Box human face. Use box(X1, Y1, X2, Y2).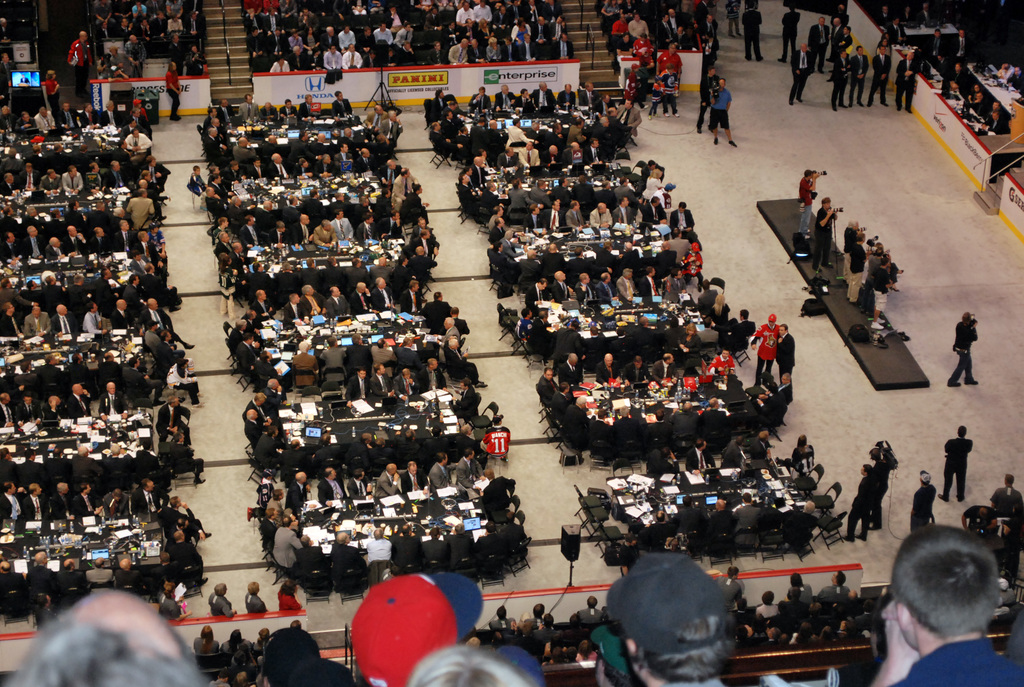
box(330, 468, 339, 480).
